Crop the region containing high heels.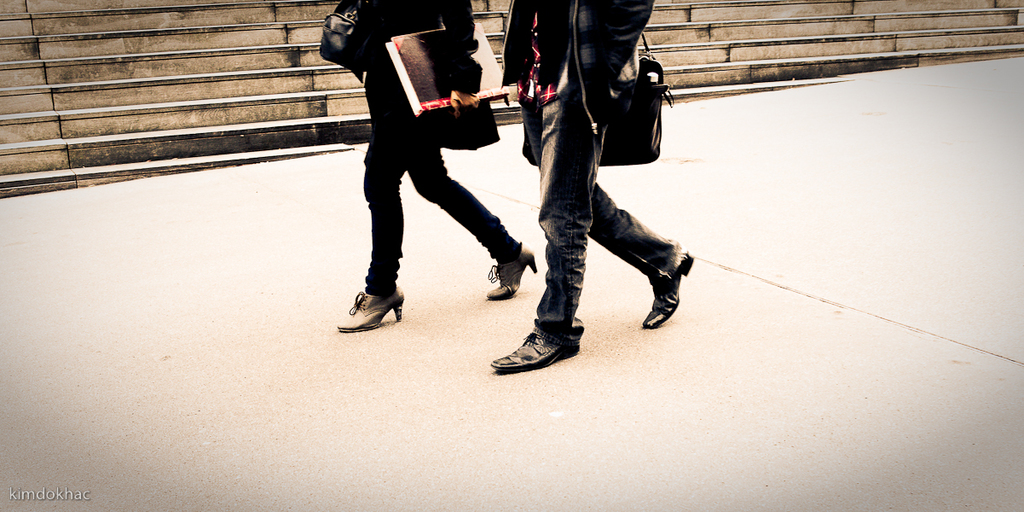
Crop region: [342, 255, 405, 320].
